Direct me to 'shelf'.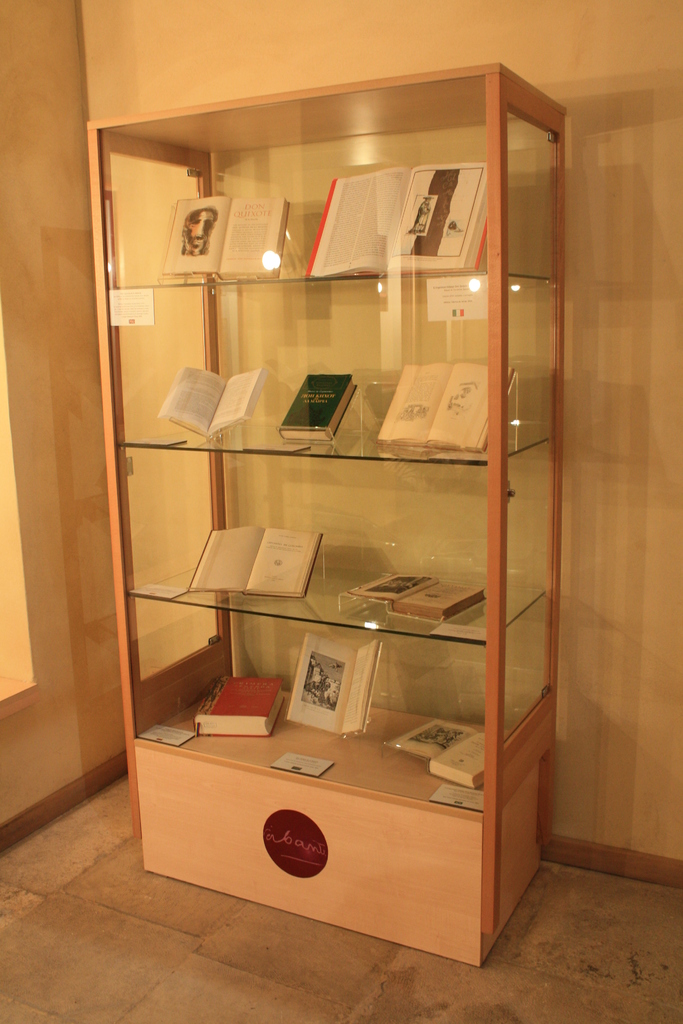
Direction: bbox=[85, 90, 595, 993].
